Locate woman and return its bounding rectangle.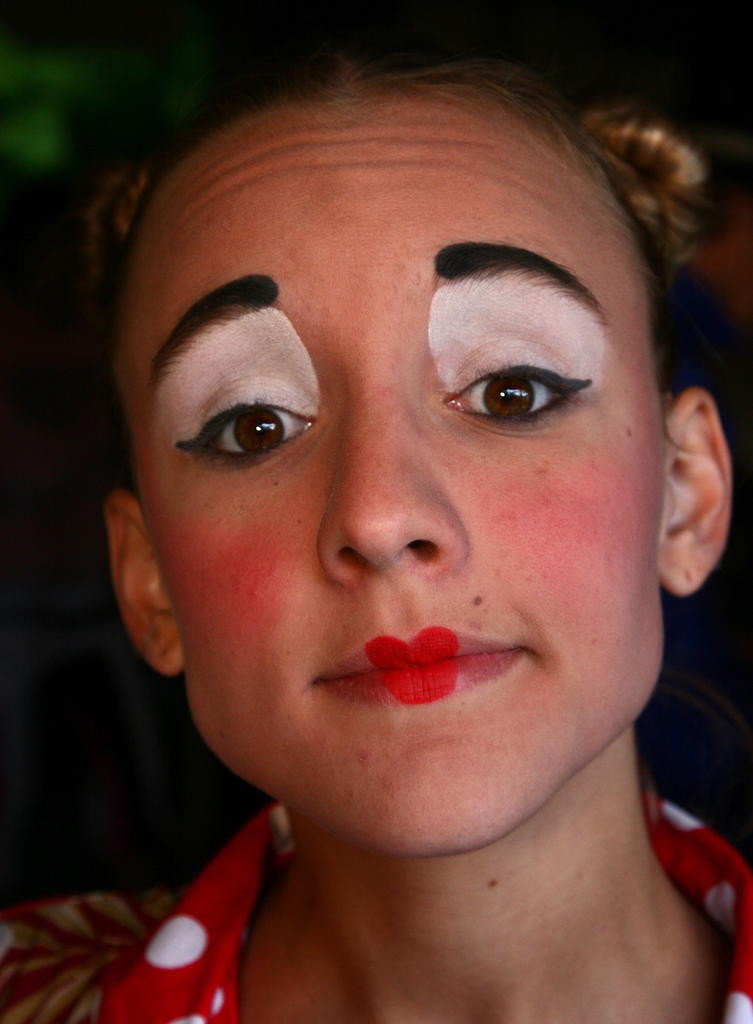
region(39, 45, 749, 1022).
